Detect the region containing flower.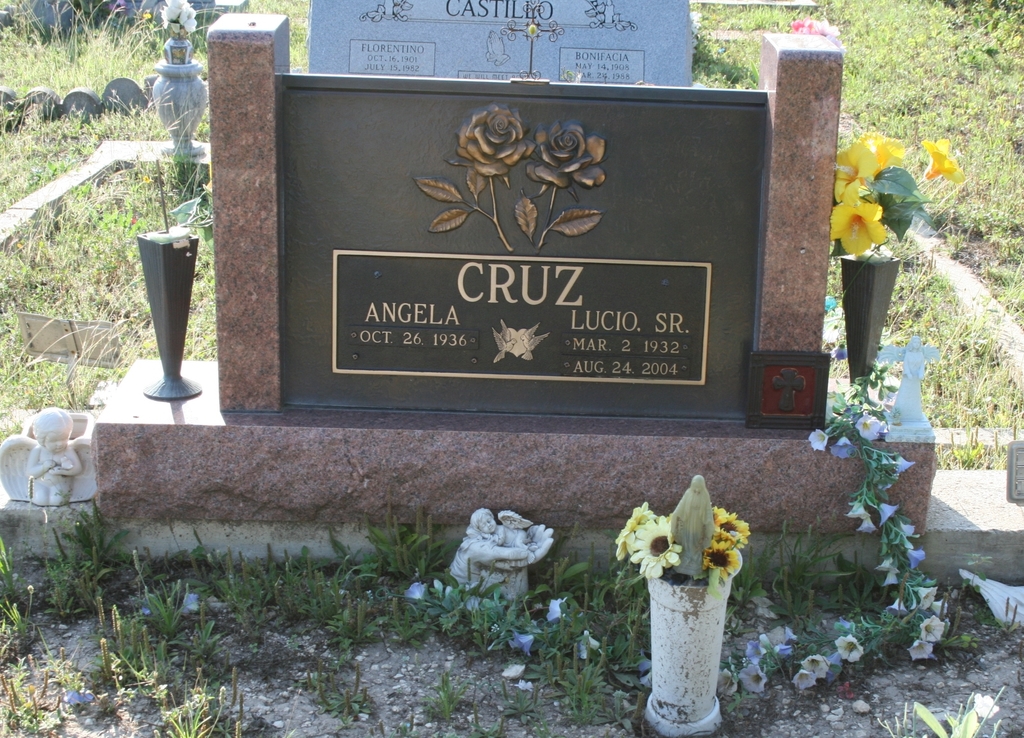
(855, 411, 880, 439).
